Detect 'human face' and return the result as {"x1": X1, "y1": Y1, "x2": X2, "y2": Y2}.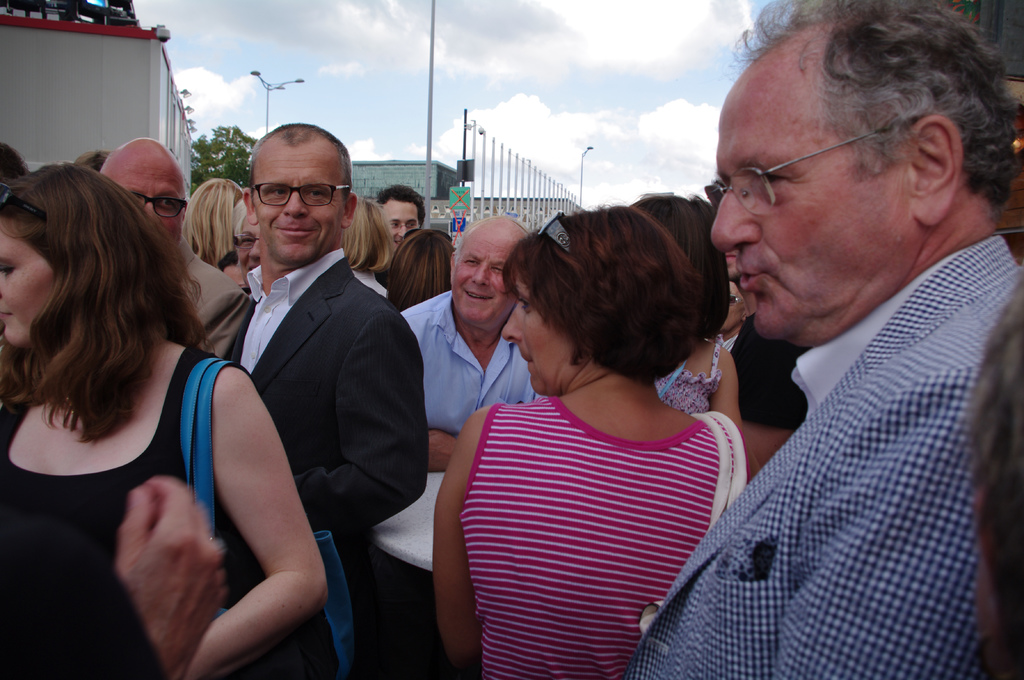
{"x1": 0, "y1": 216, "x2": 59, "y2": 345}.
